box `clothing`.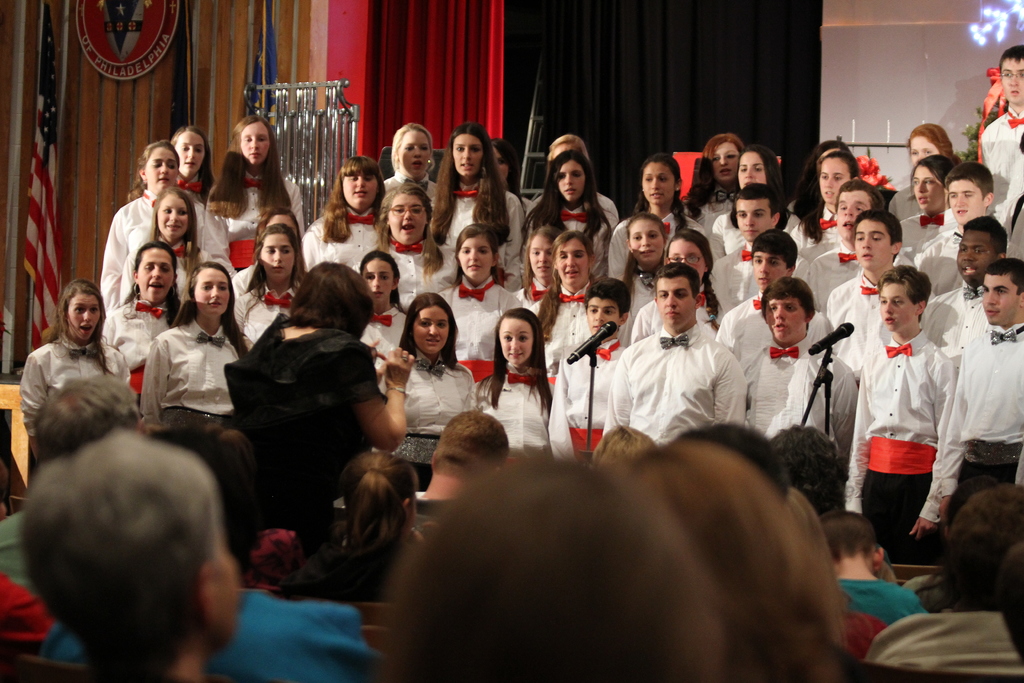
select_region(472, 373, 567, 459).
